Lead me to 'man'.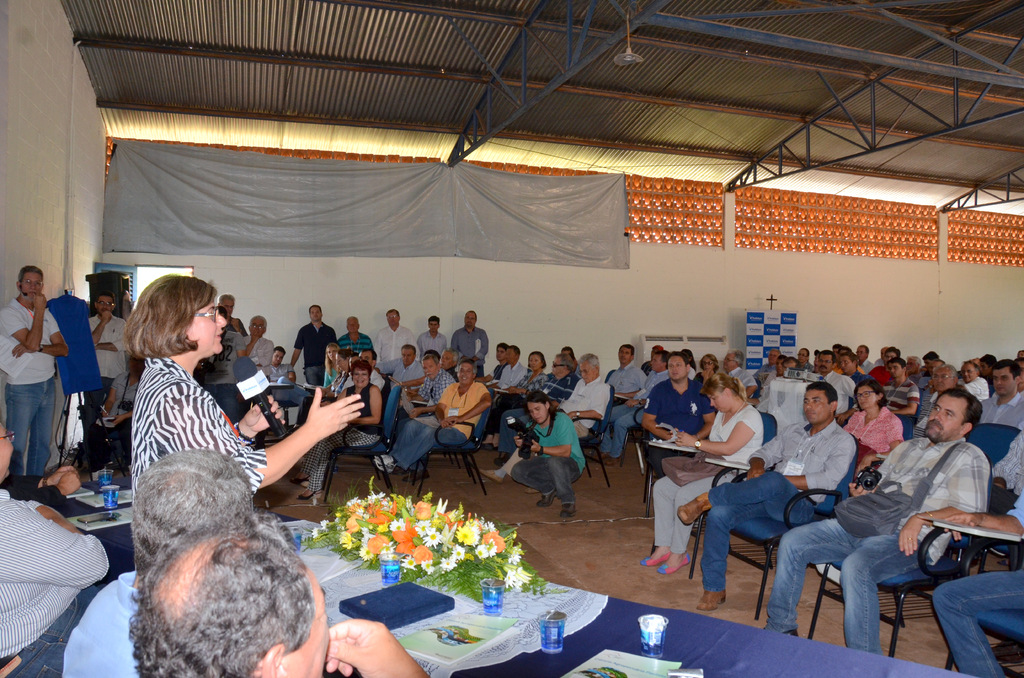
Lead to 836/342/838/355.
